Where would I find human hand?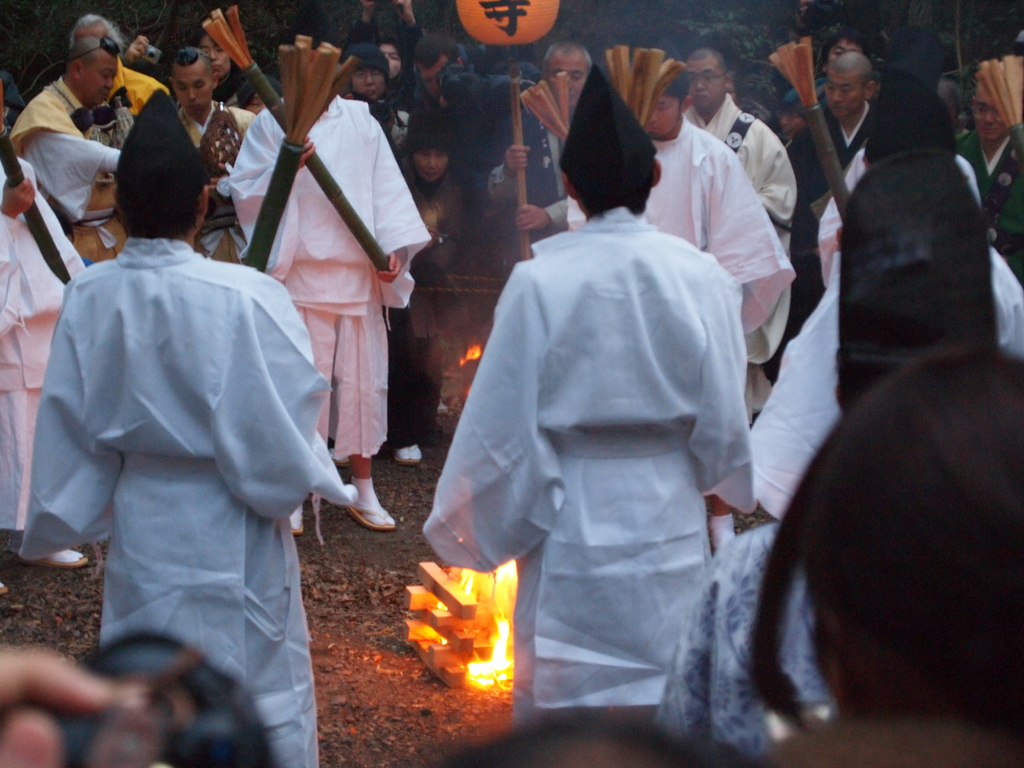
At <box>0,646,121,767</box>.
